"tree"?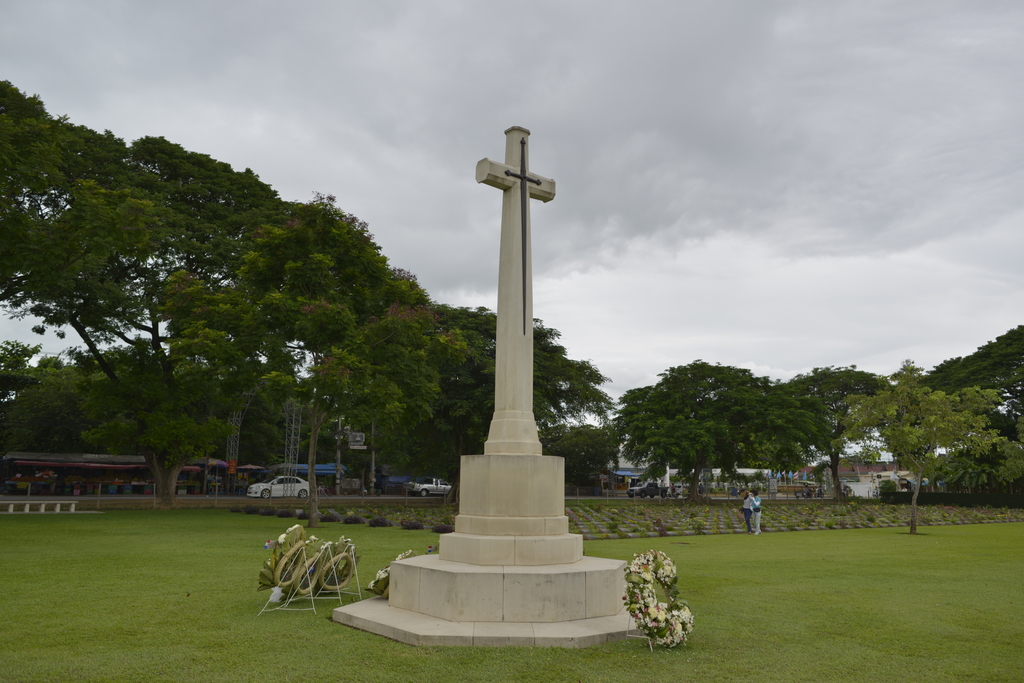
<region>844, 361, 987, 526</region>
